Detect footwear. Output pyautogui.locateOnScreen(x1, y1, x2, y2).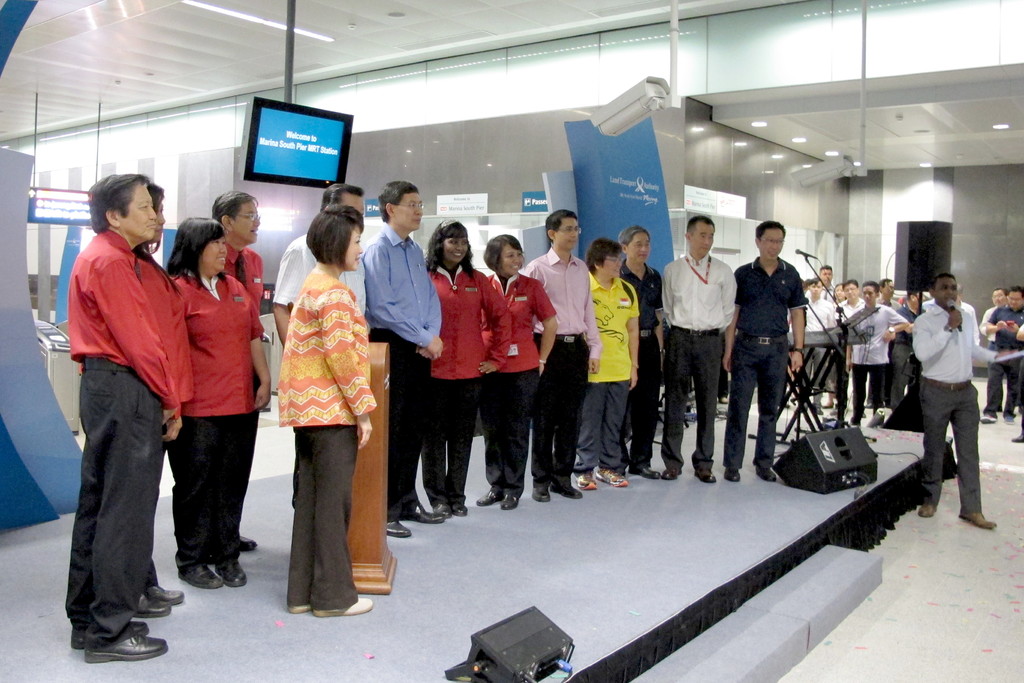
pyautogui.locateOnScreen(415, 509, 449, 525).
